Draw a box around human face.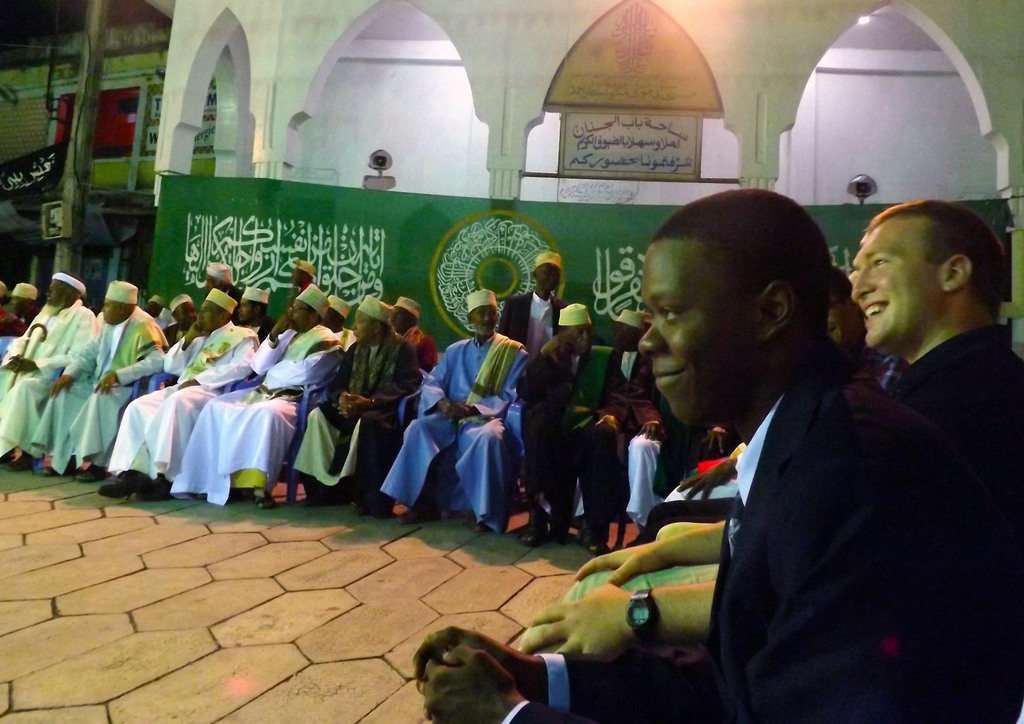
l=393, t=304, r=408, b=331.
